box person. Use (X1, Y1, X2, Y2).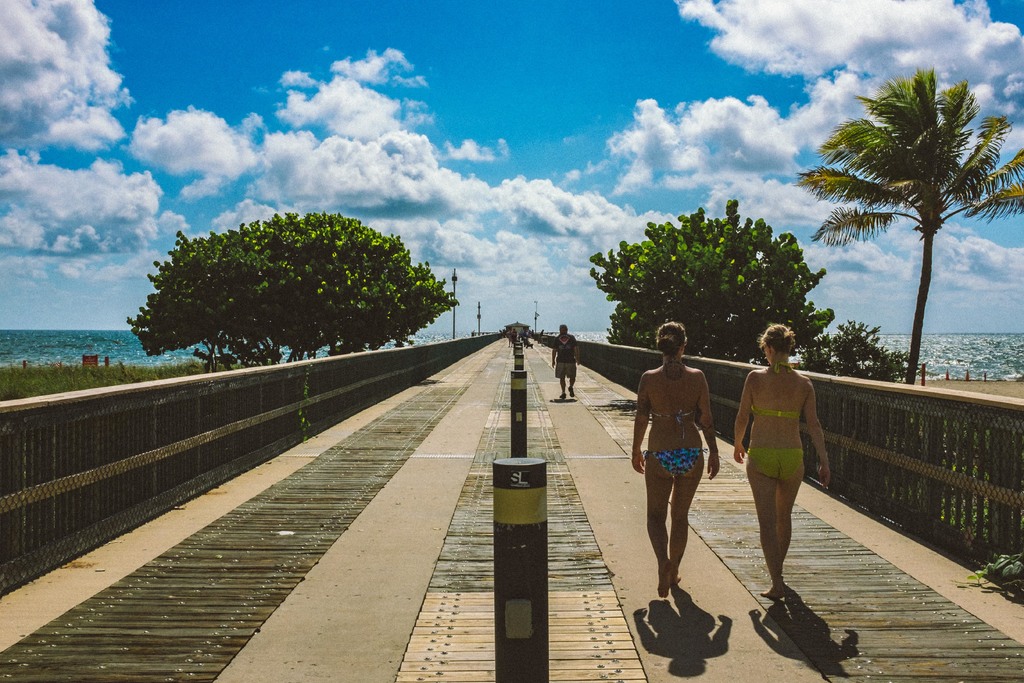
(628, 318, 718, 591).
